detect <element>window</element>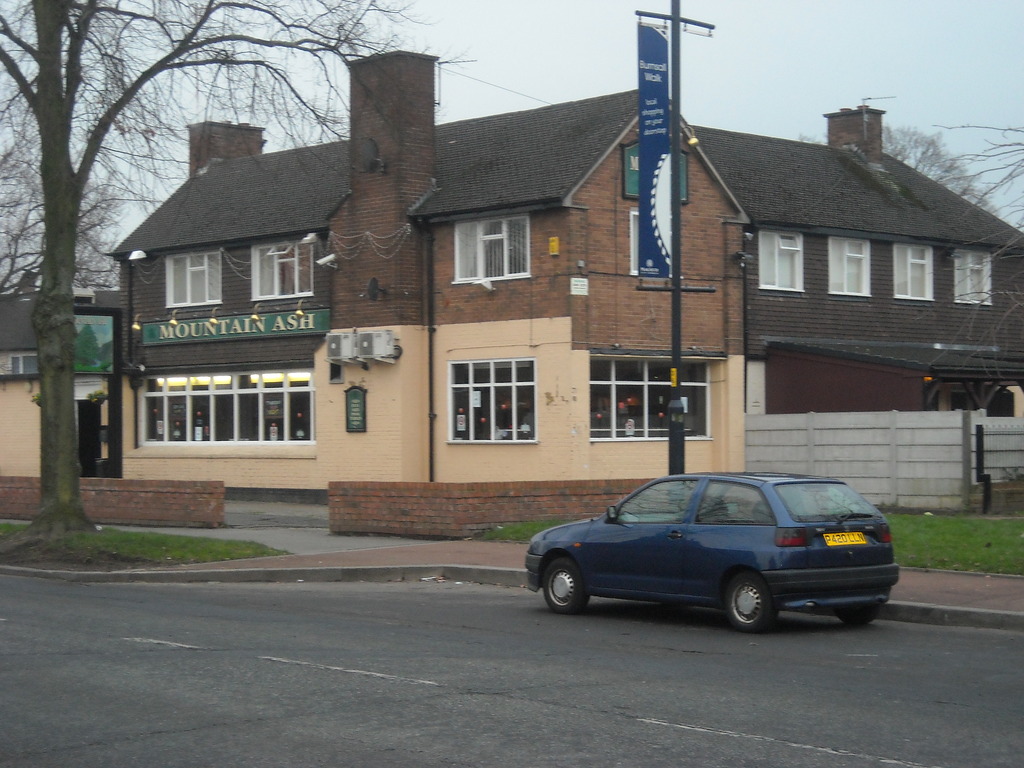
crop(457, 214, 532, 283)
